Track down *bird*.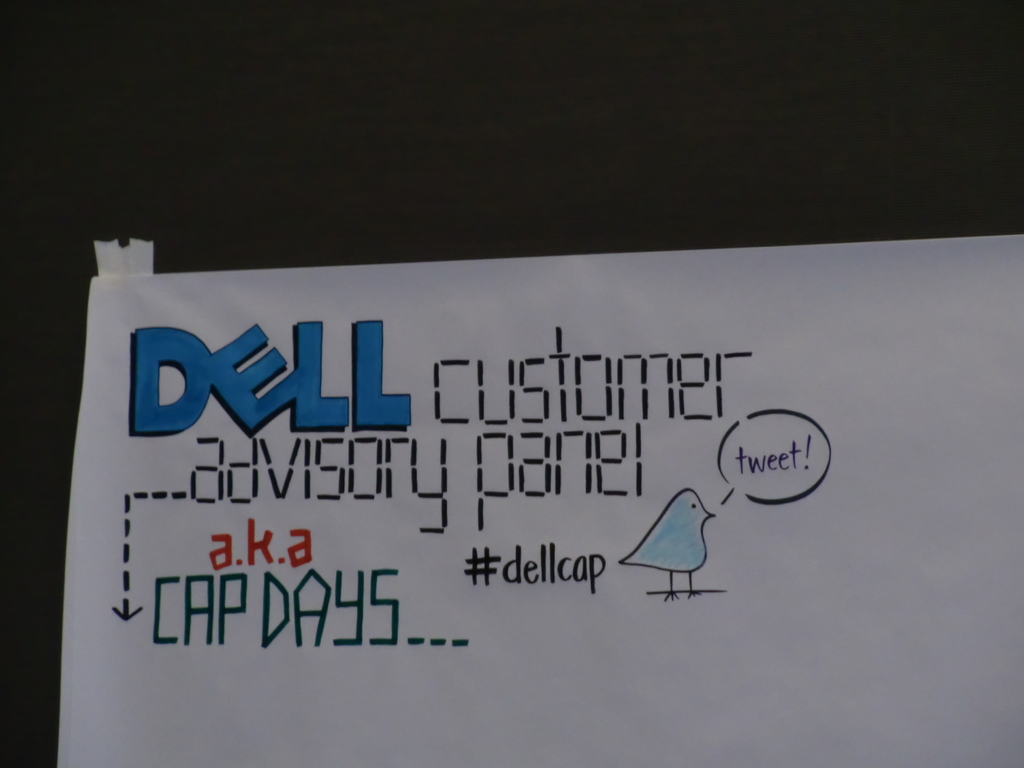
Tracked to 625,490,737,599.
